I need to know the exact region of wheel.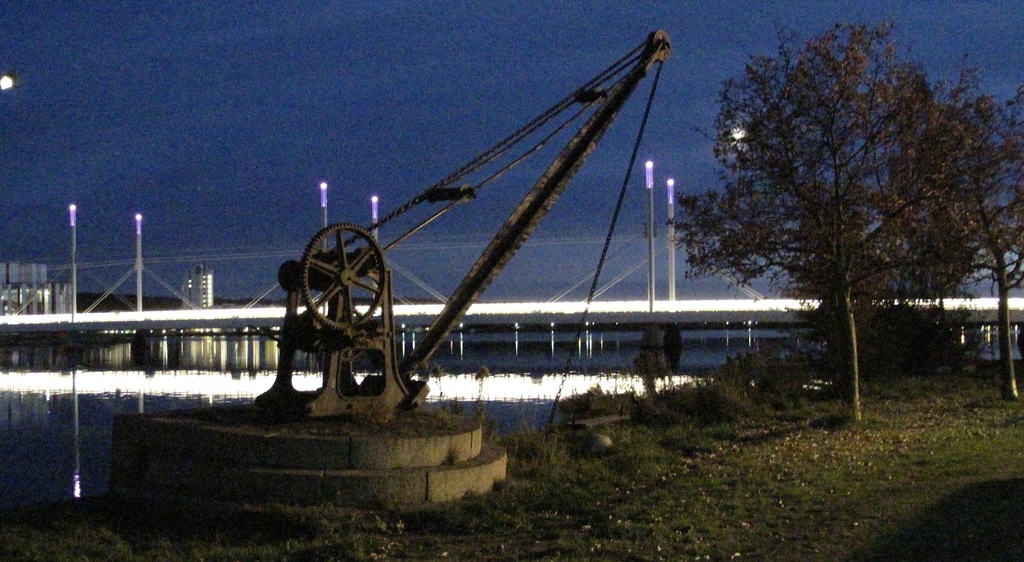
Region: {"x1": 291, "y1": 222, "x2": 382, "y2": 343}.
